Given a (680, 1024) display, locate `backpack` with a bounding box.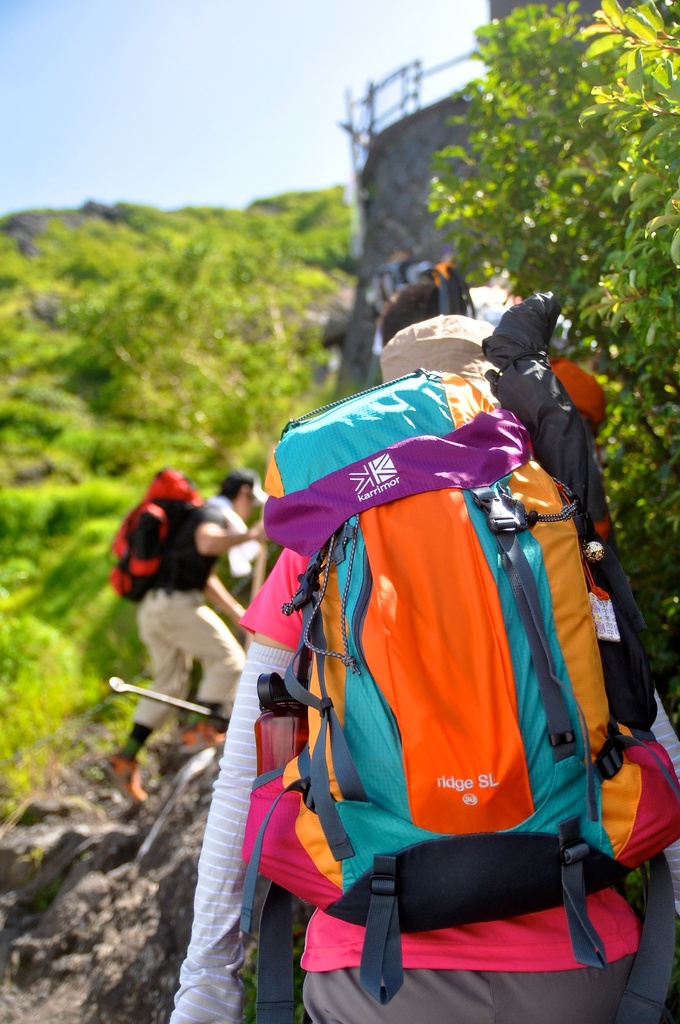
Located: locate(104, 463, 195, 587).
